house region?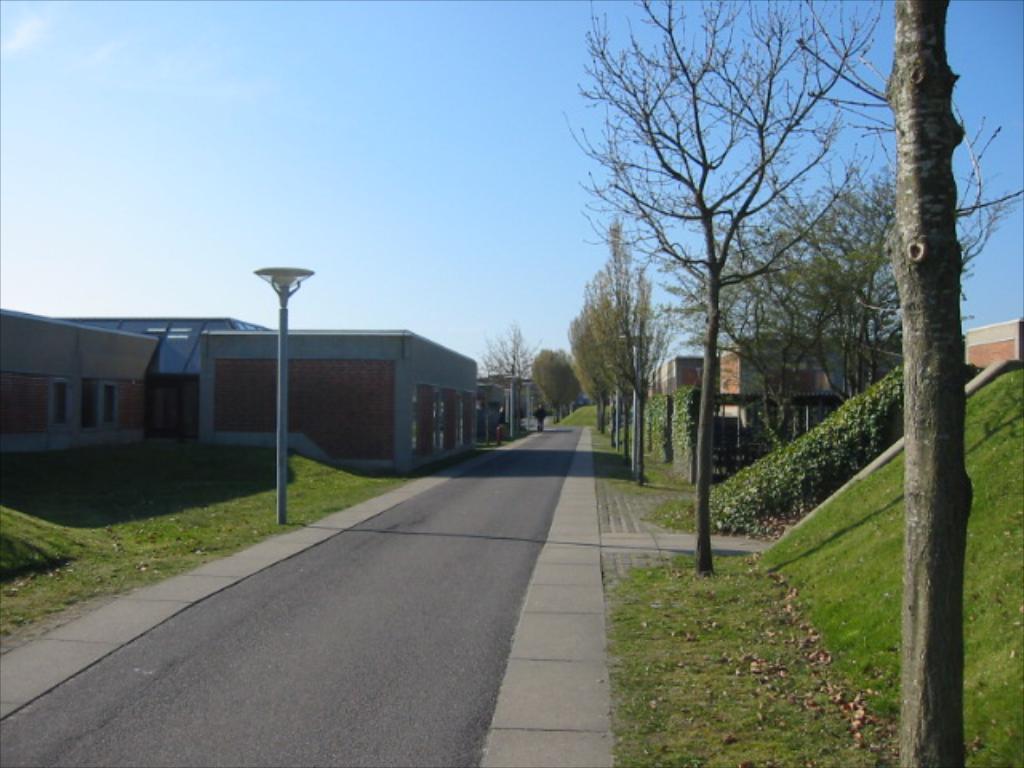
622 339 728 458
